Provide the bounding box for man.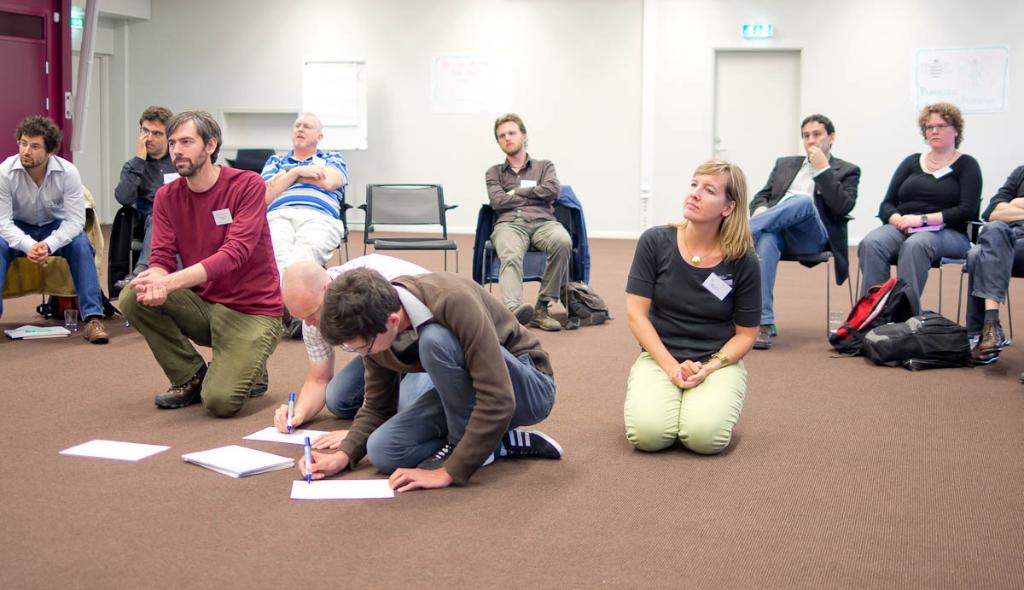
pyautogui.locateOnScreen(487, 107, 589, 338).
